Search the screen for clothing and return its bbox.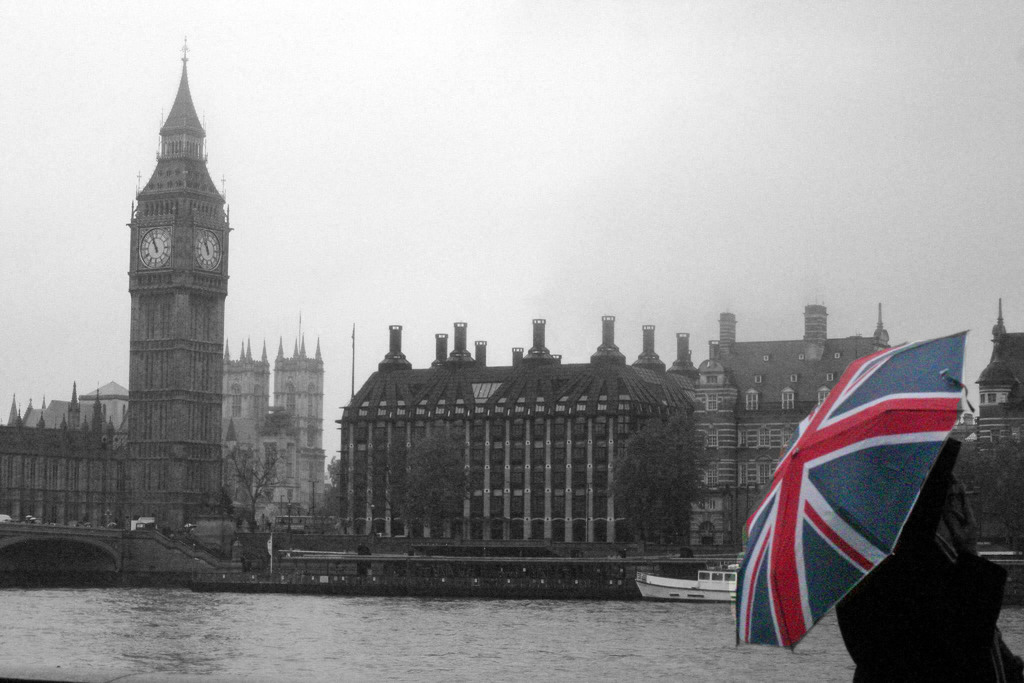
Found: [837, 441, 1011, 682].
